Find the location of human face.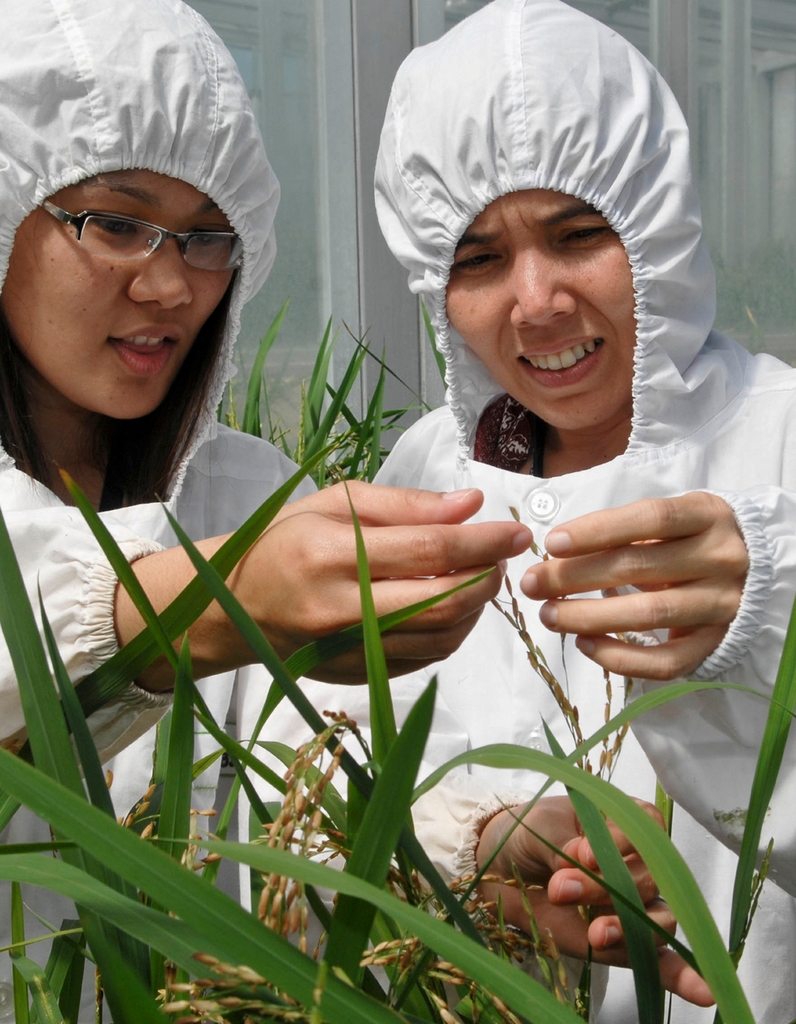
Location: (0, 171, 236, 419).
